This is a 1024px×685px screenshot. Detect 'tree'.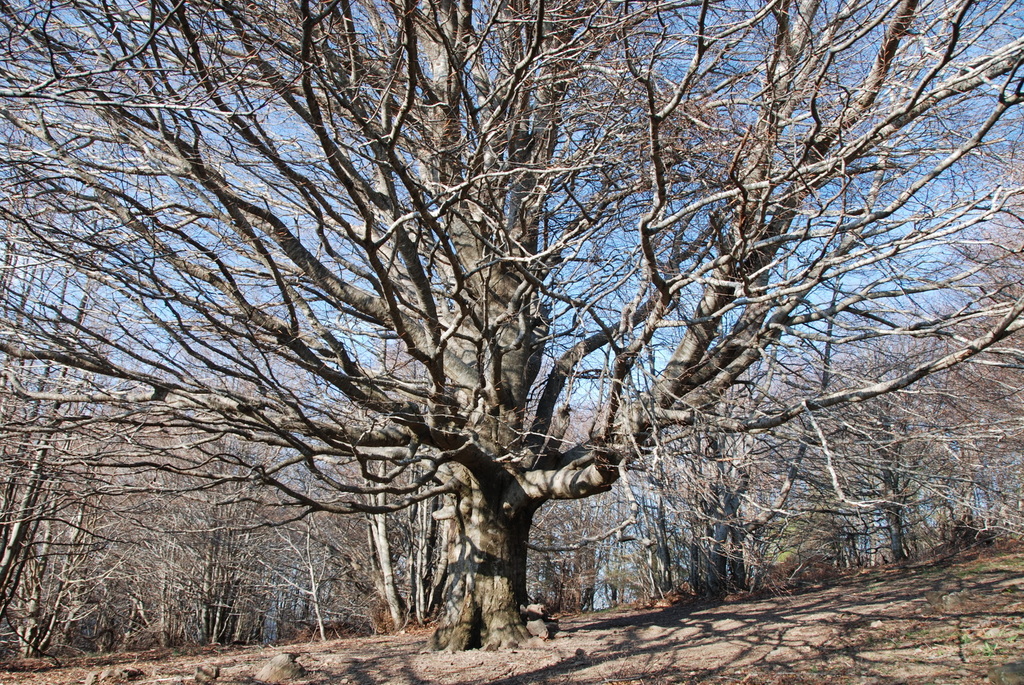
select_region(64, 24, 973, 652).
